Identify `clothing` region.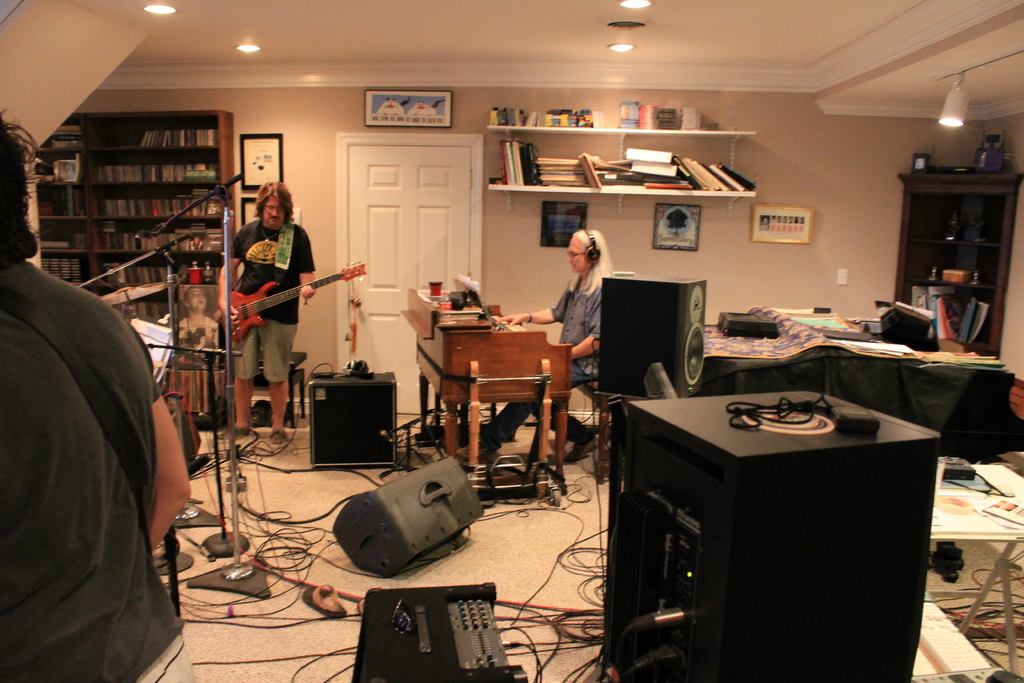
Region: 470:272:605:456.
